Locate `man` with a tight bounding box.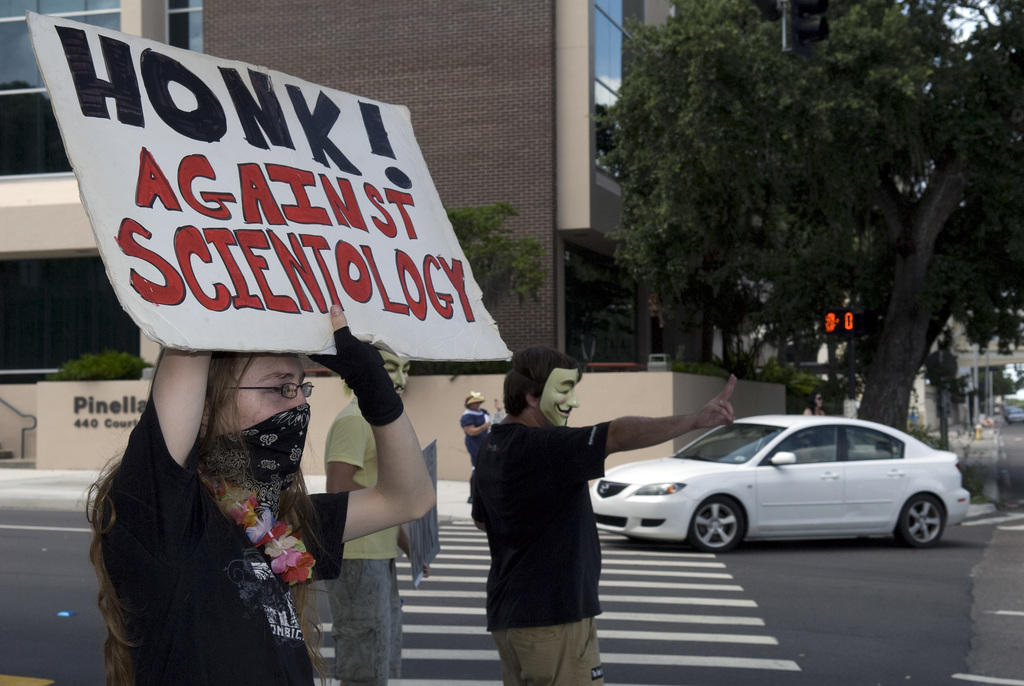
[323, 343, 412, 685].
